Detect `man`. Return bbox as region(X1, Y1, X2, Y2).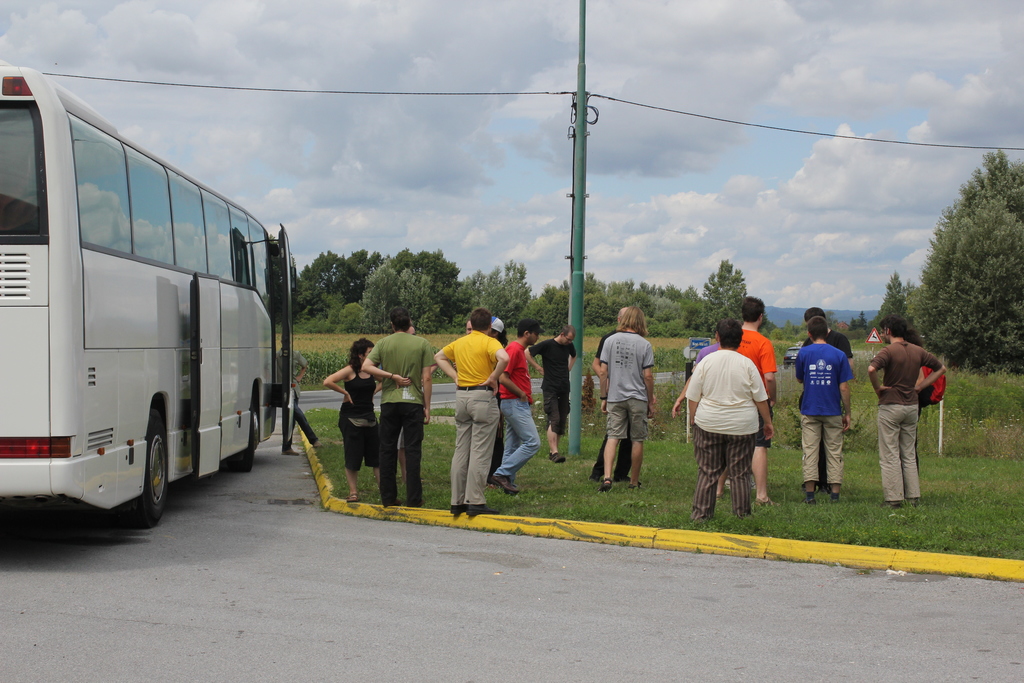
region(356, 310, 439, 503).
